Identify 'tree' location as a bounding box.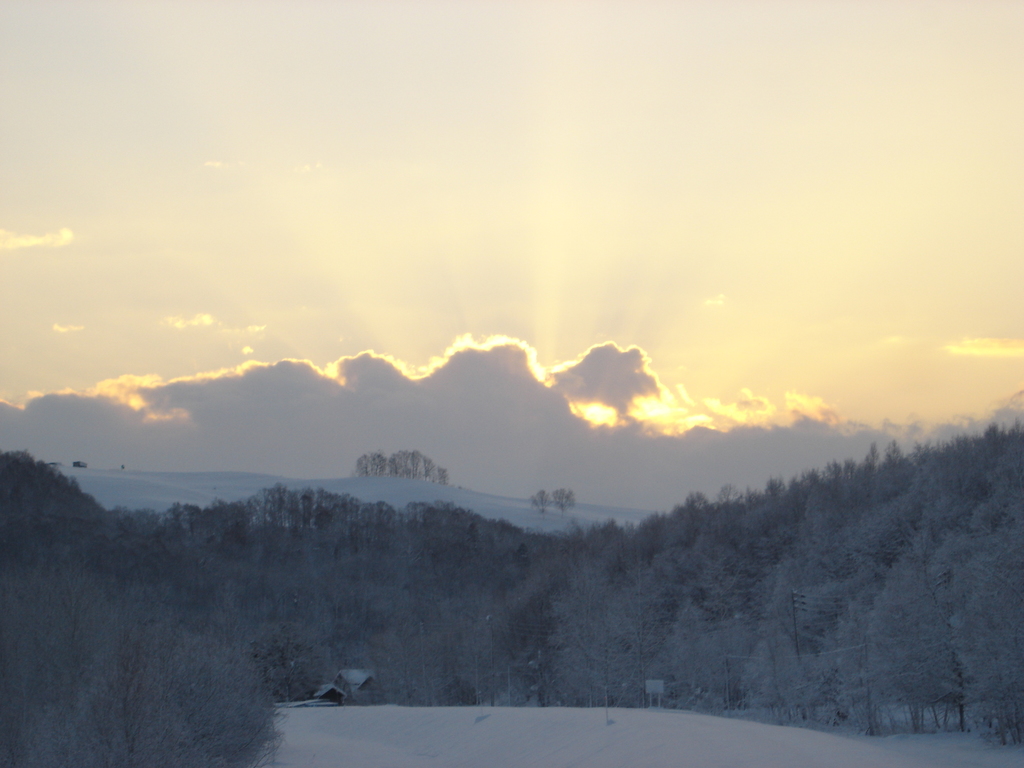
0/451/289/767.
